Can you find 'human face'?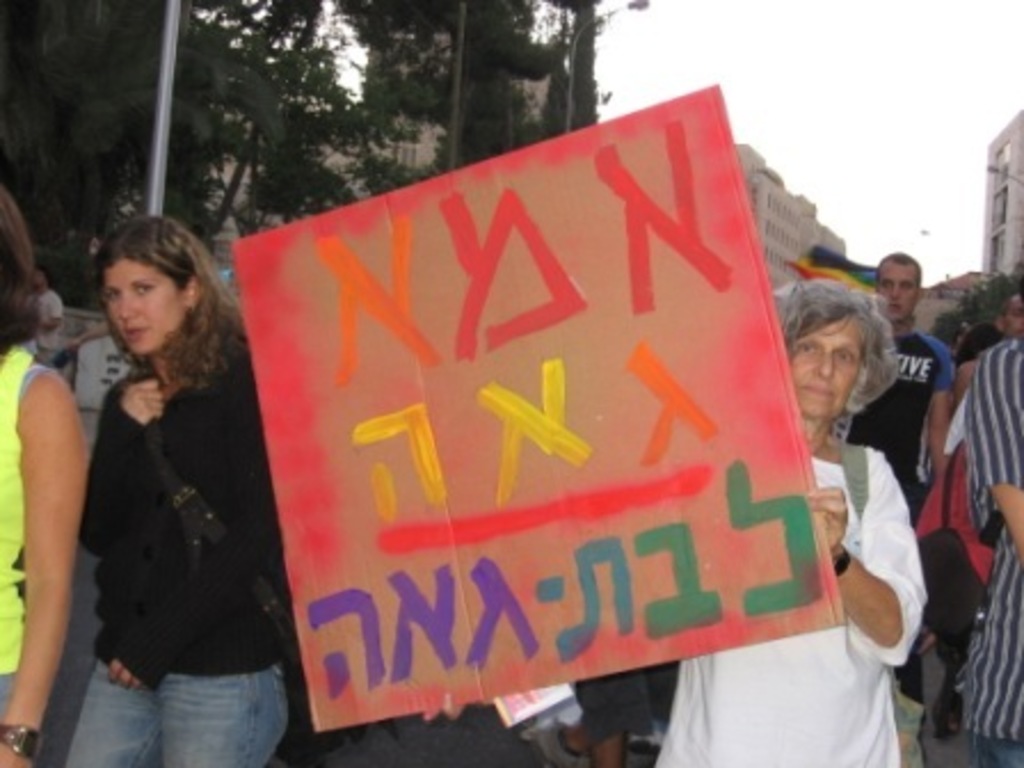
Yes, bounding box: [left=96, top=254, right=185, bottom=354].
